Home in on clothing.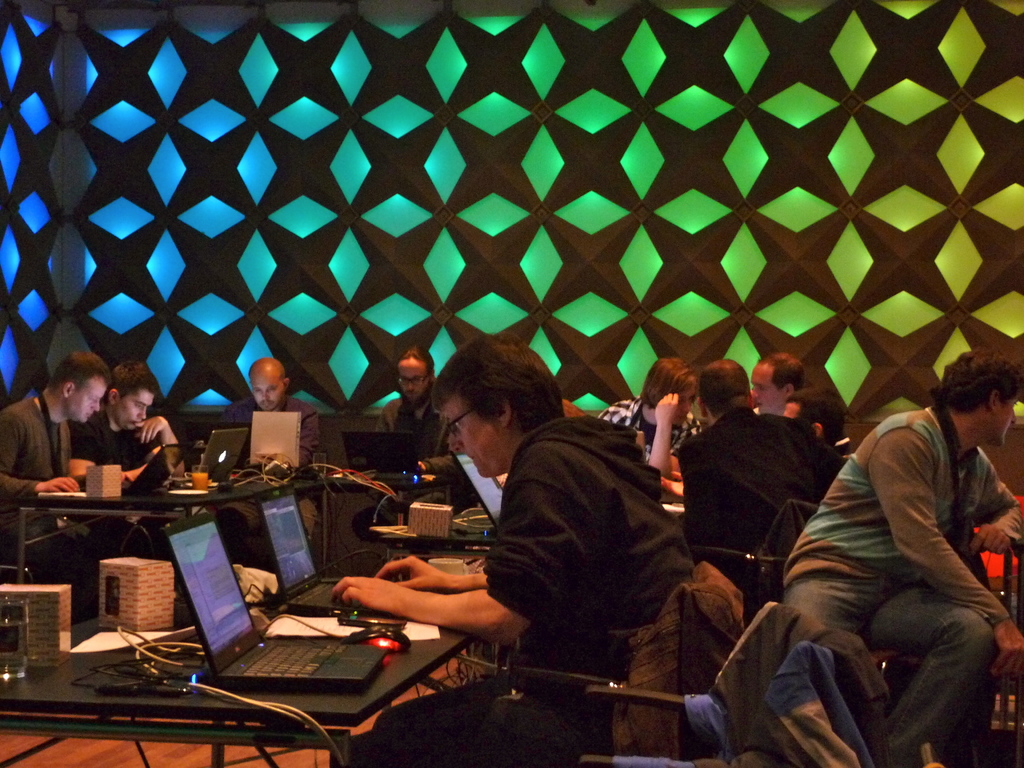
Homed in at x1=710, y1=603, x2=895, y2=767.
